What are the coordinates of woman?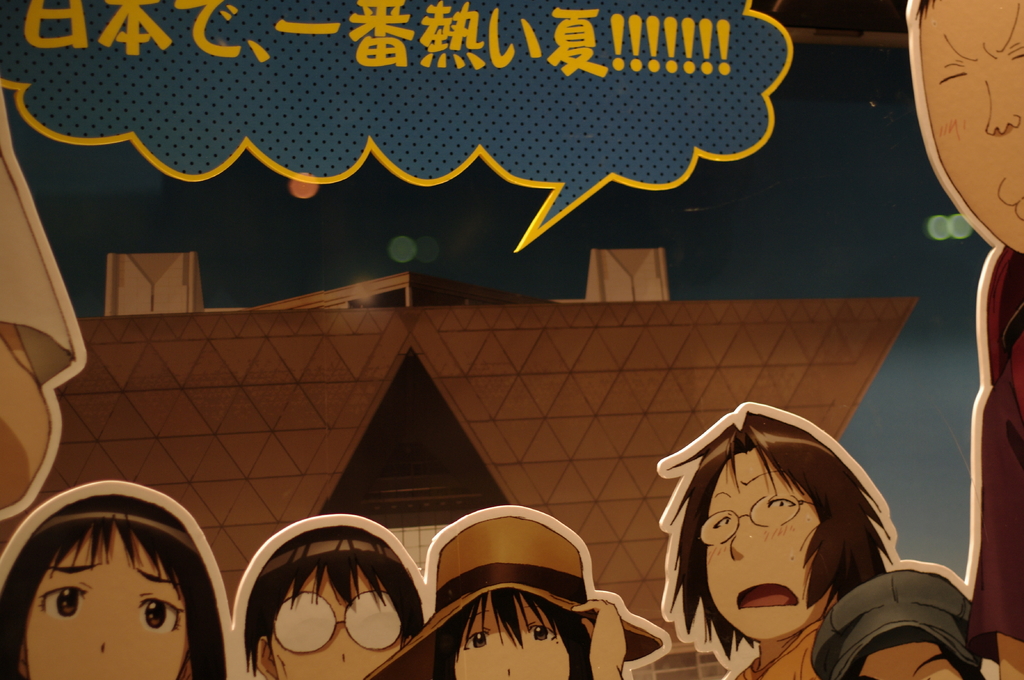
(left=666, top=413, right=898, bottom=679).
